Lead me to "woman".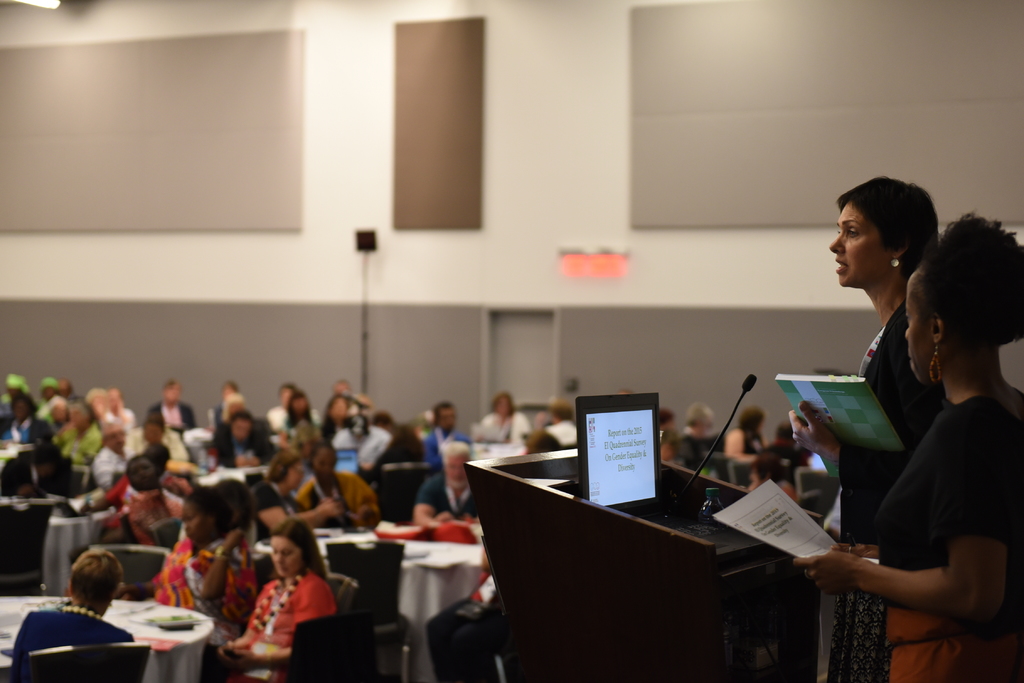
Lead to <region>296, 440, 376, 527</region>.
